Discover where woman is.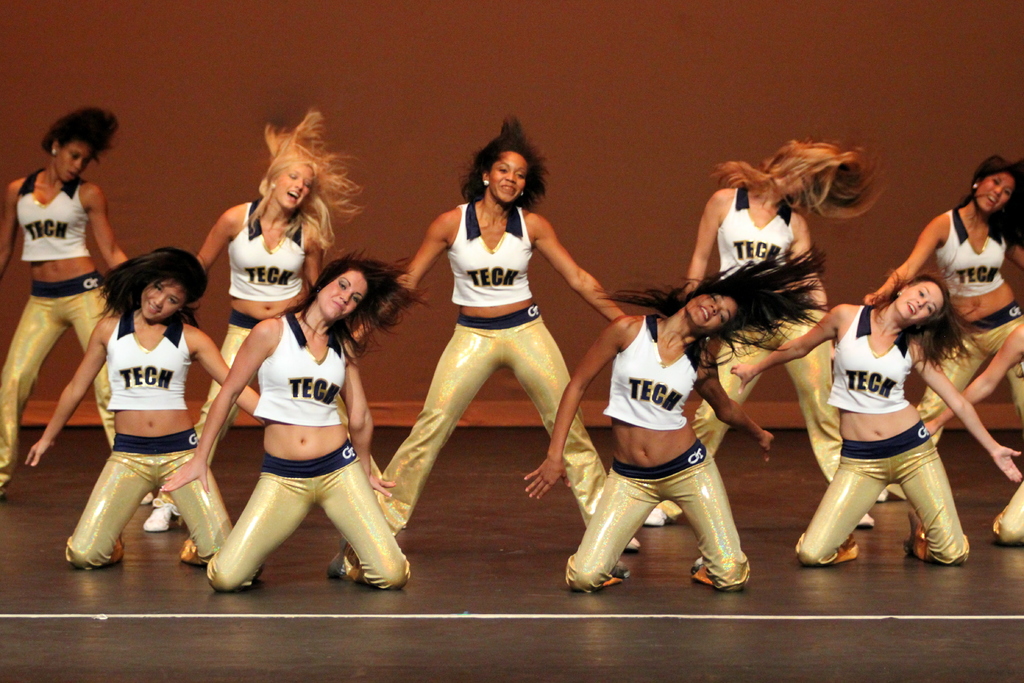
Discovered at detection(729, 270, 1023, 580).
